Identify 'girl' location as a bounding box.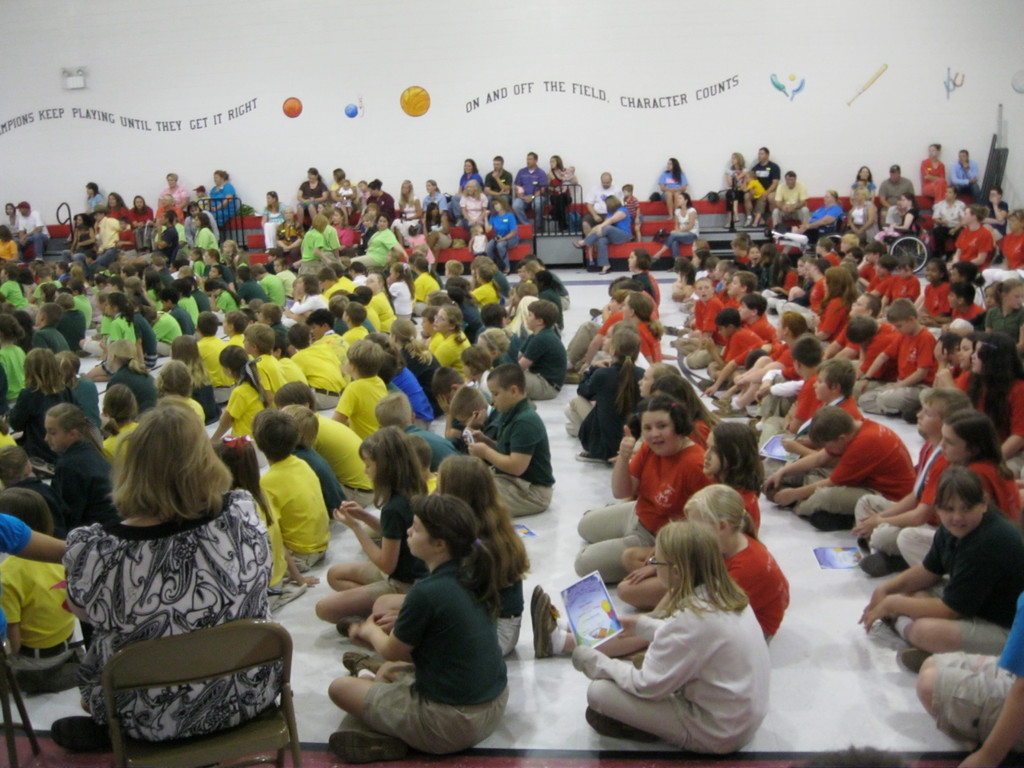
x1=762 y1=244 x2=781 y2=280.
